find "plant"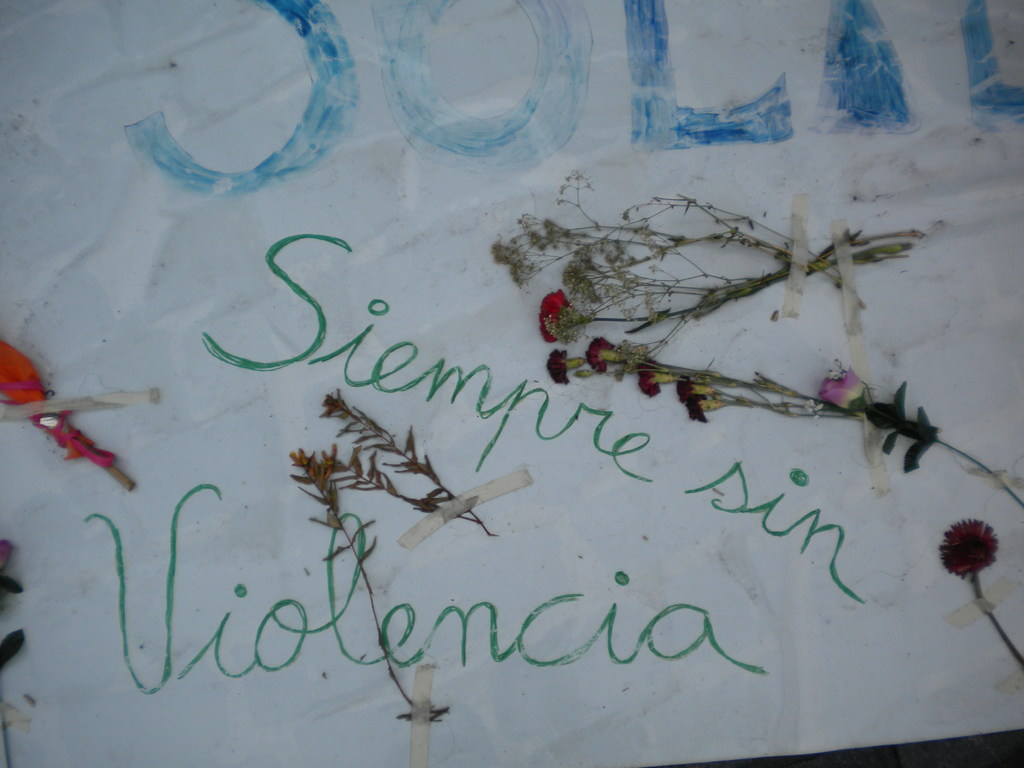
[left=473, top=154, right=1023, bottom=518]
